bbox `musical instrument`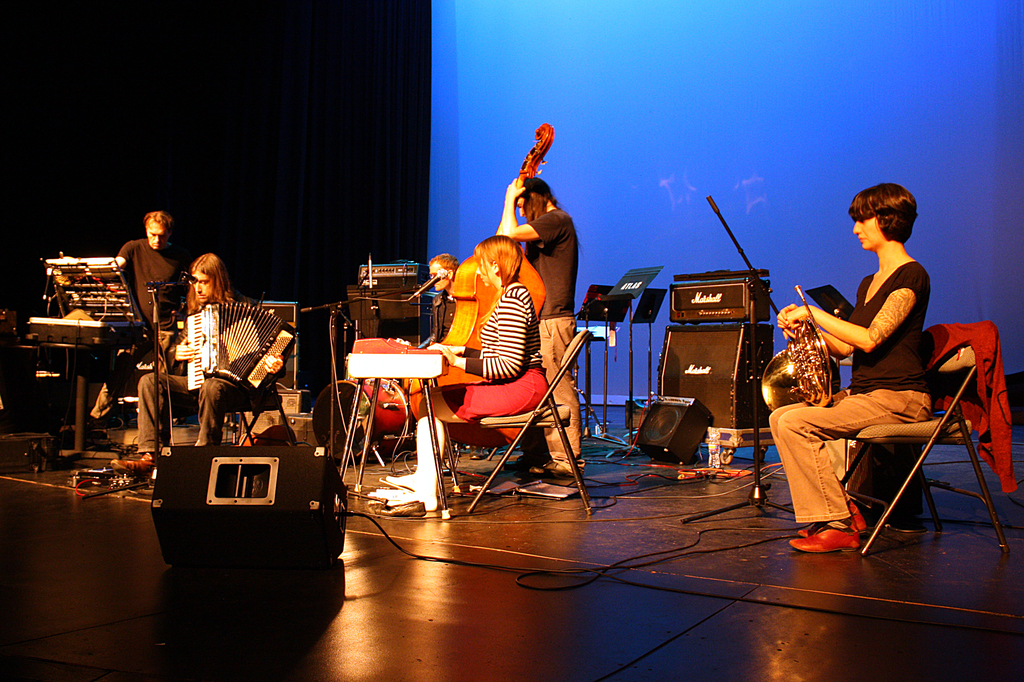
182:296:295:391
